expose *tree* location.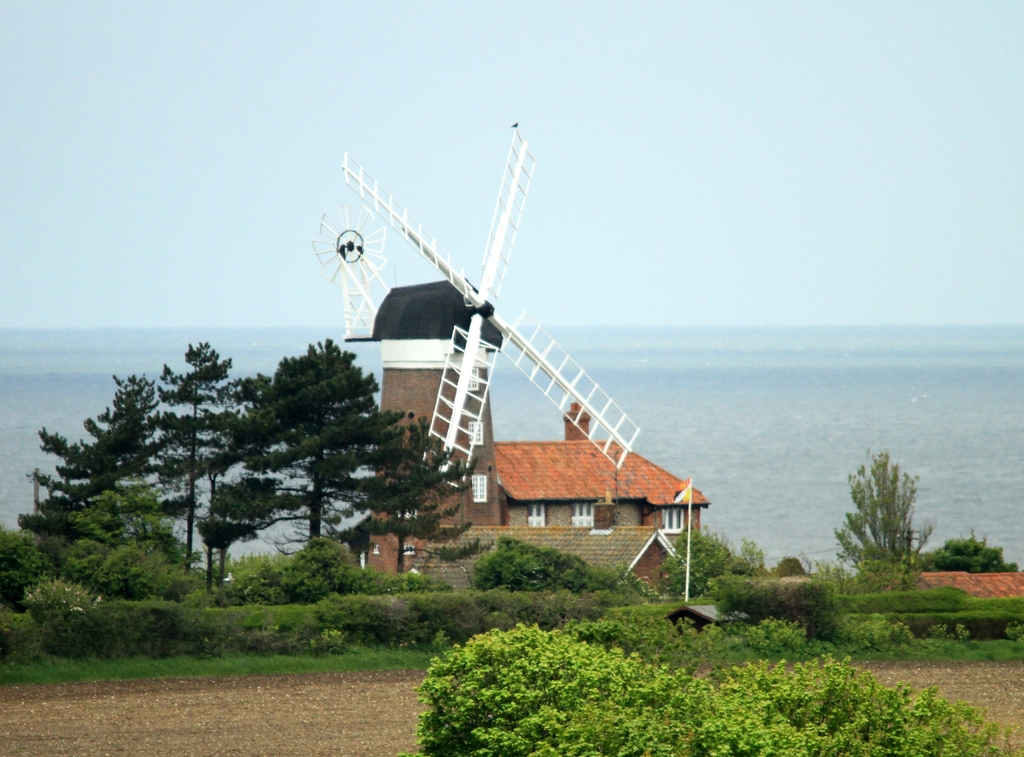
Exposed at <region>346, 403, 486, 603</region>.
